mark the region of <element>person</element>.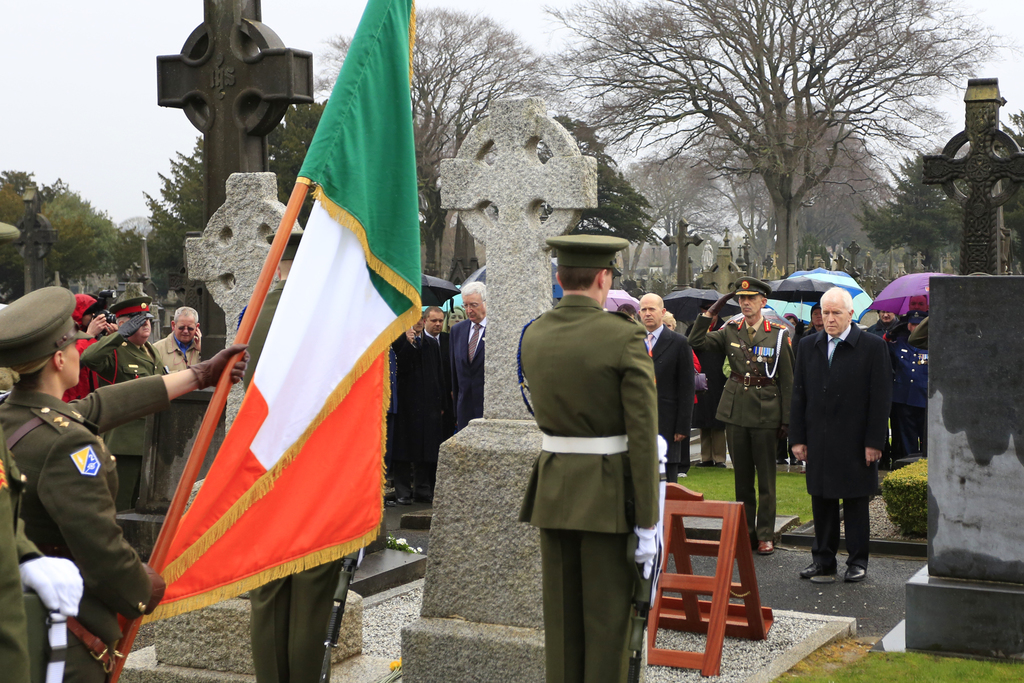
Region: bbox=(64, 293, 120, 399).
